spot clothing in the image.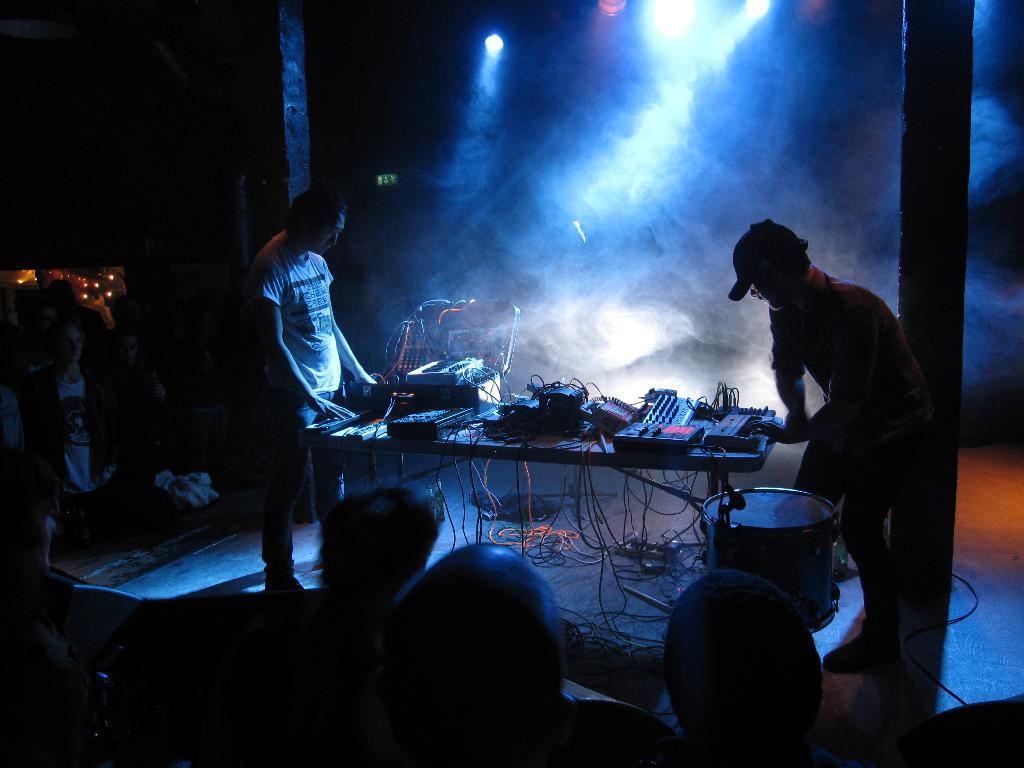
clothing found at pyautogui.locateOnScreen(27, 370, 177, 515).
